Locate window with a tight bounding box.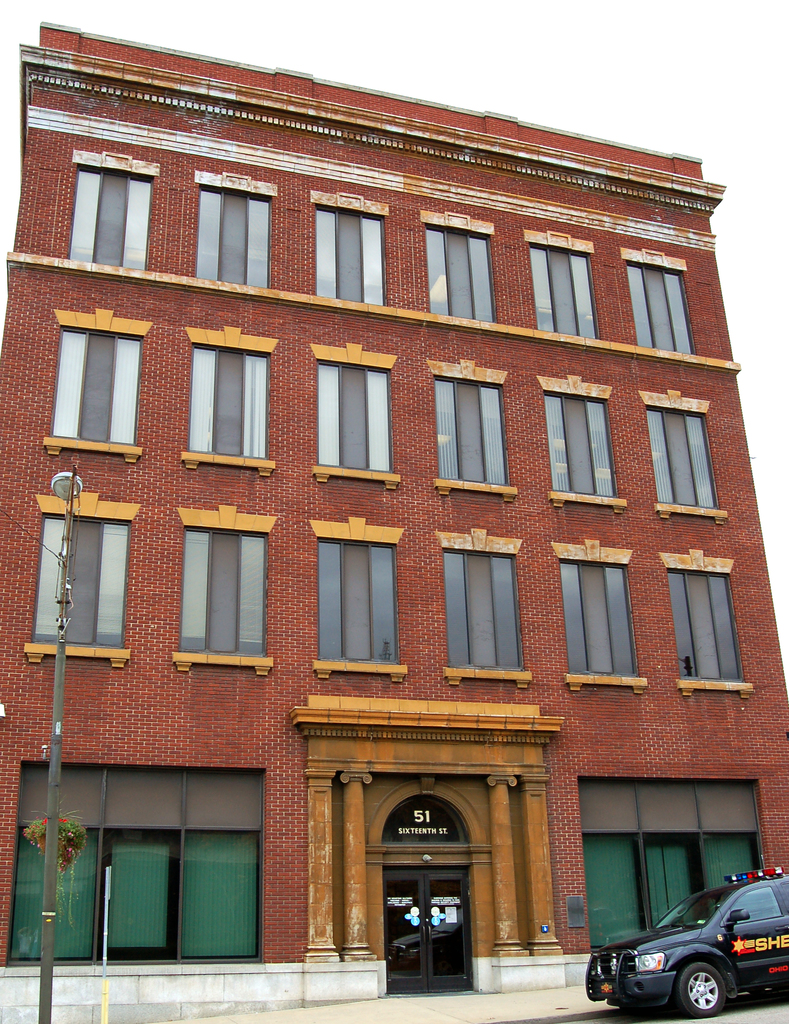
175,838,261,962.
